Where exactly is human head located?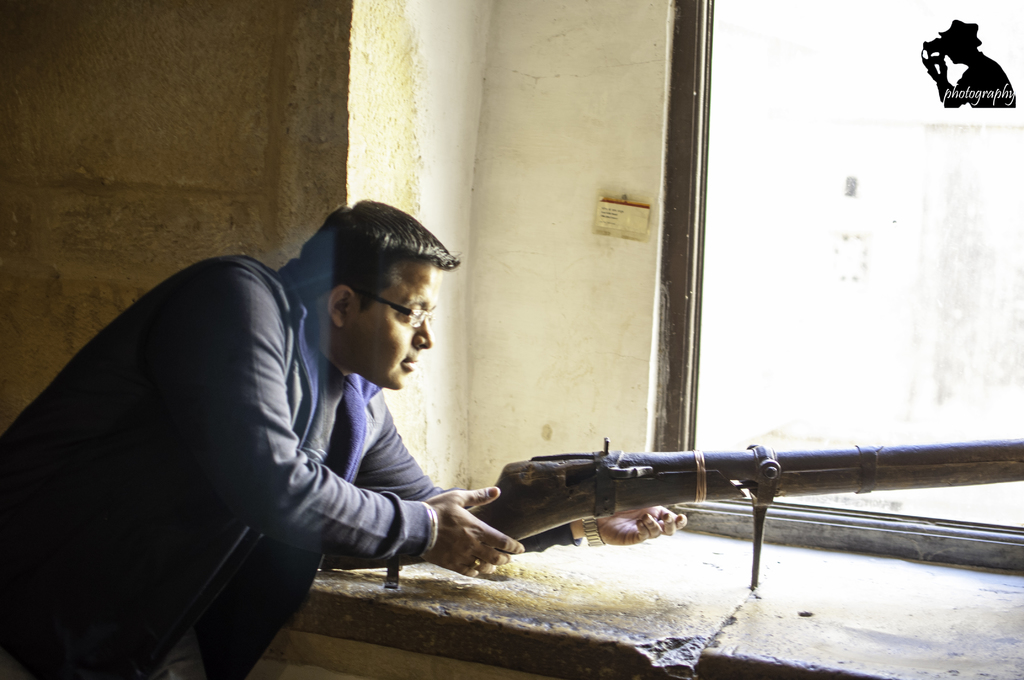
Its bounding box is region(941, 14, 982, 65).
